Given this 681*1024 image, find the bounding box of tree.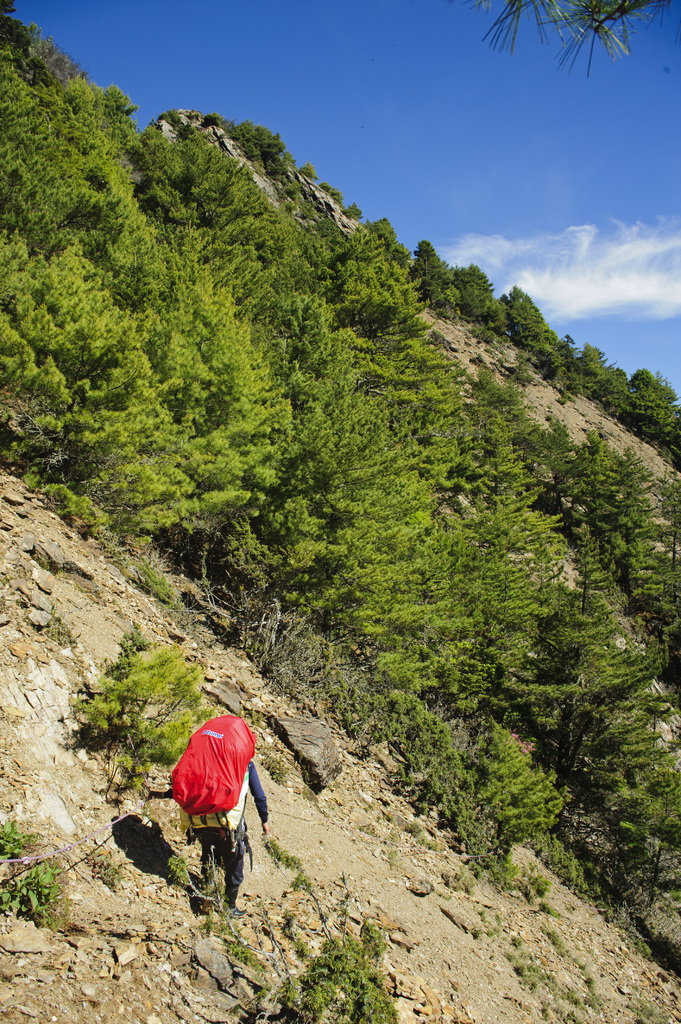
[576,344,680,470].
